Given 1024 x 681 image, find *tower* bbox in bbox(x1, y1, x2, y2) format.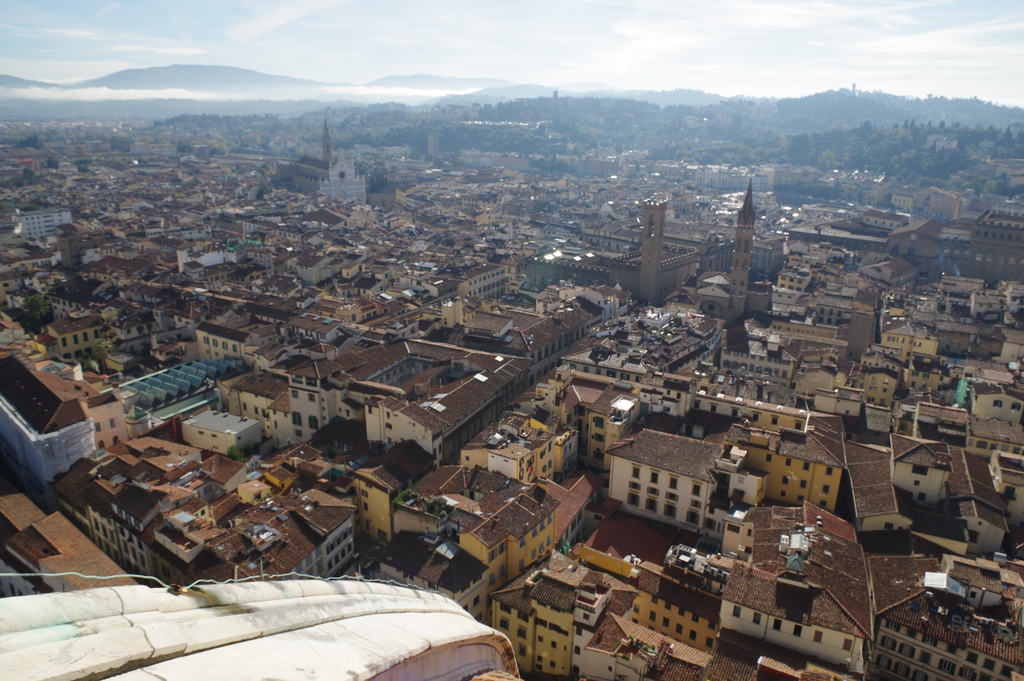
bbox(693, 177, 755, 325).
